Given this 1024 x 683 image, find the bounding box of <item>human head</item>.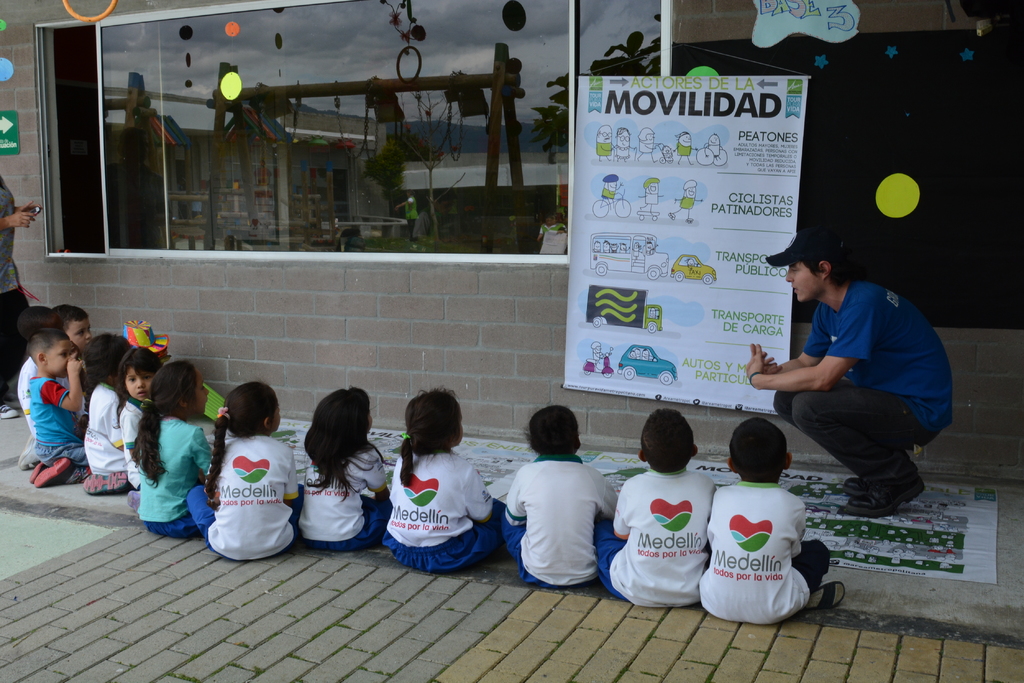
<box>599,125,612,141</box>.
